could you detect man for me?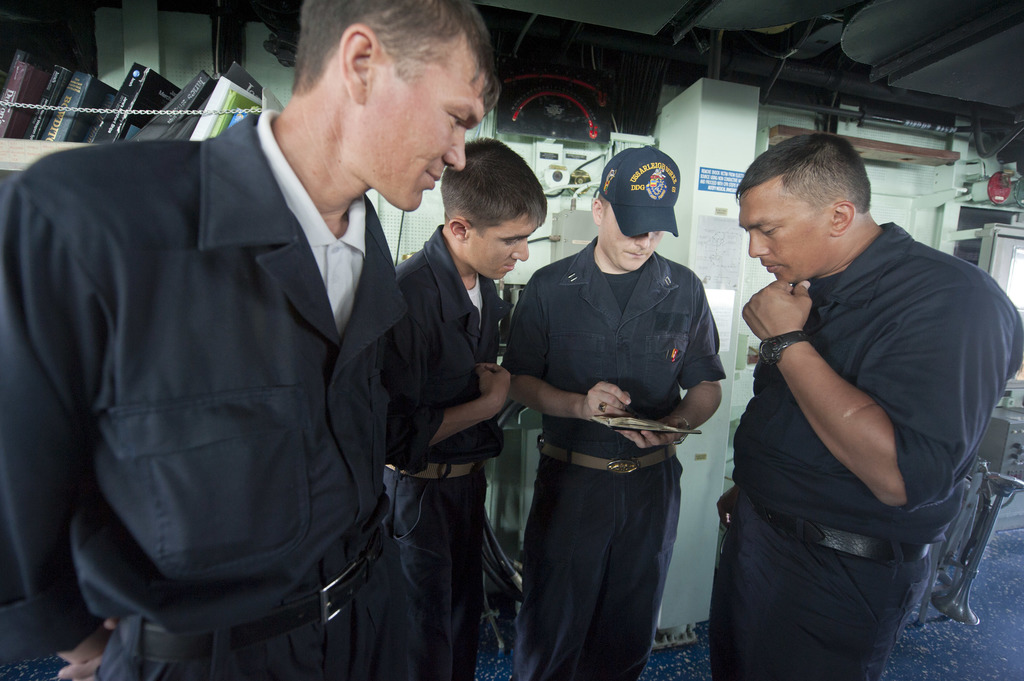
Detection result: box=[24, 19, 493, 677].
